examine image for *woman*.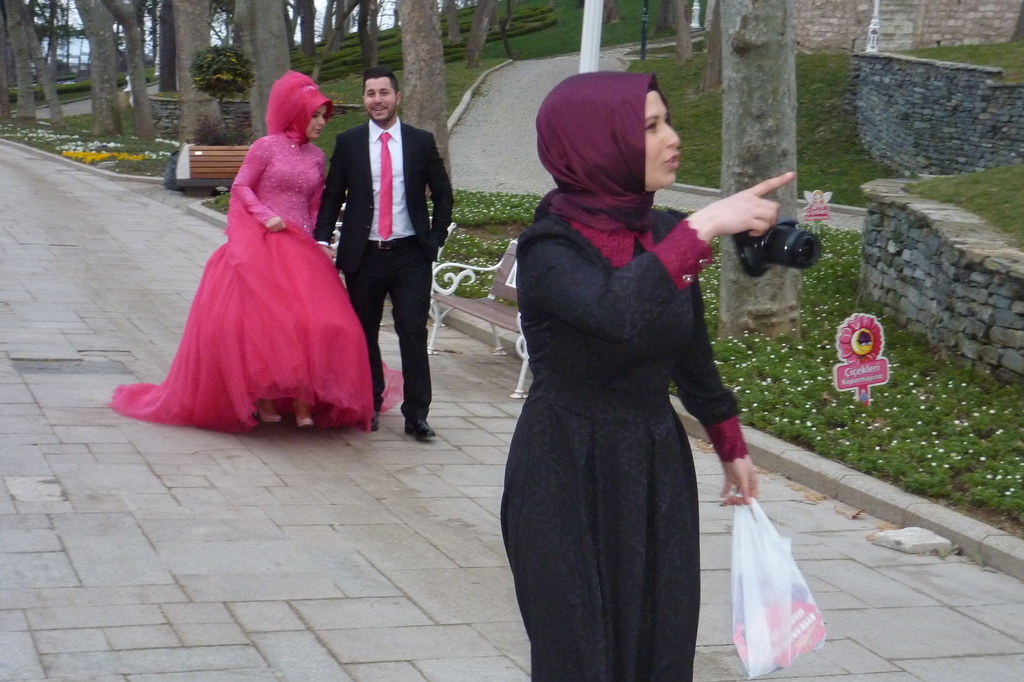
Examination result: pyautogui.locateOnScreen(108, 61, 375, 438).
